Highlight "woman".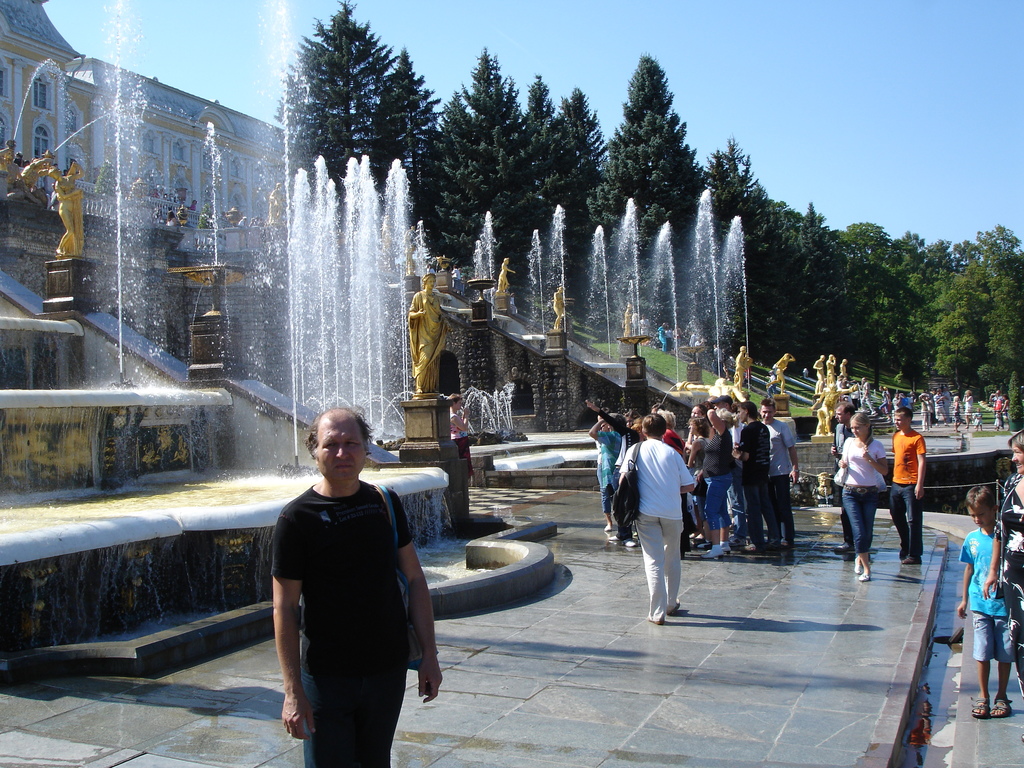
Highlighted region: [left=268, top=184, right=286, bottom=221].
